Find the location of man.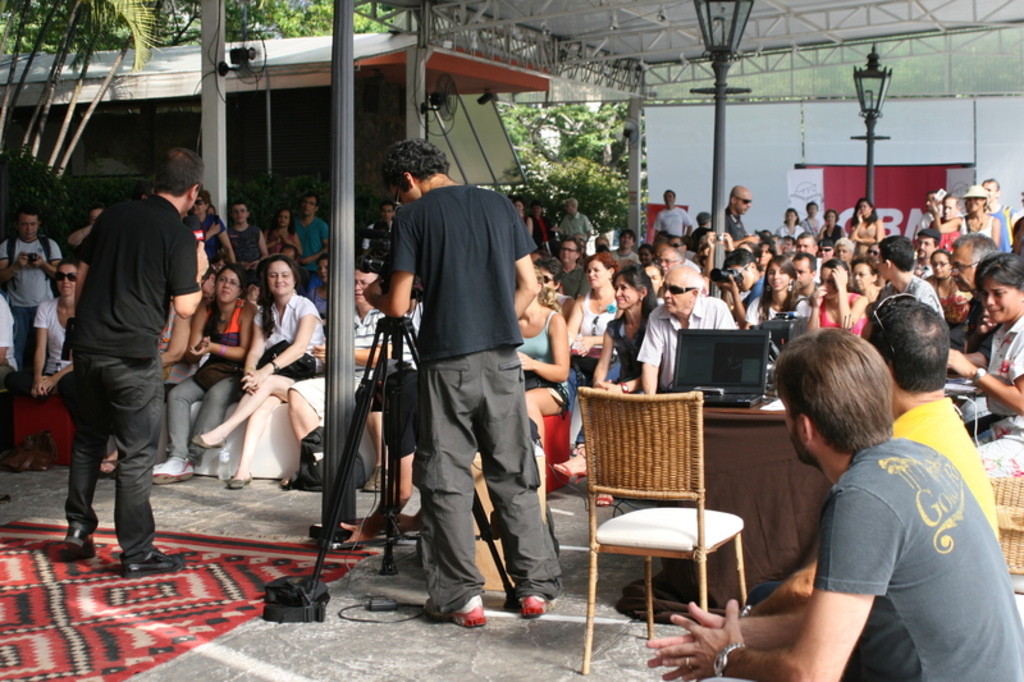
Location: region(358, 198, 401, 265).
